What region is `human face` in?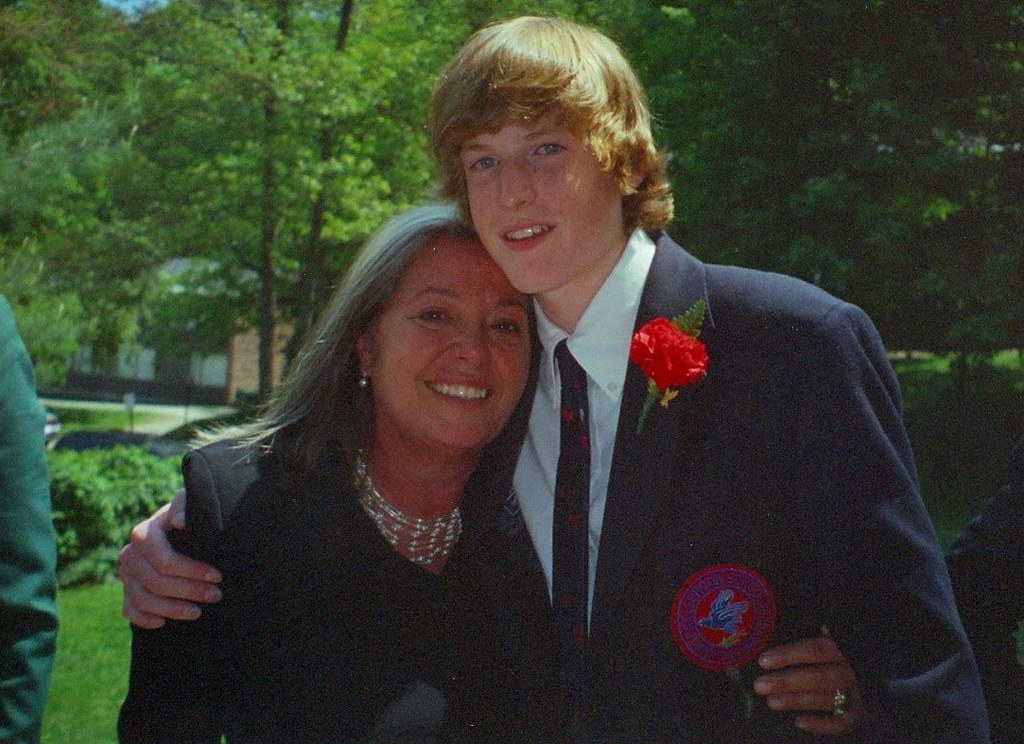
[left=467, top=105, right=626, bottom=295].
